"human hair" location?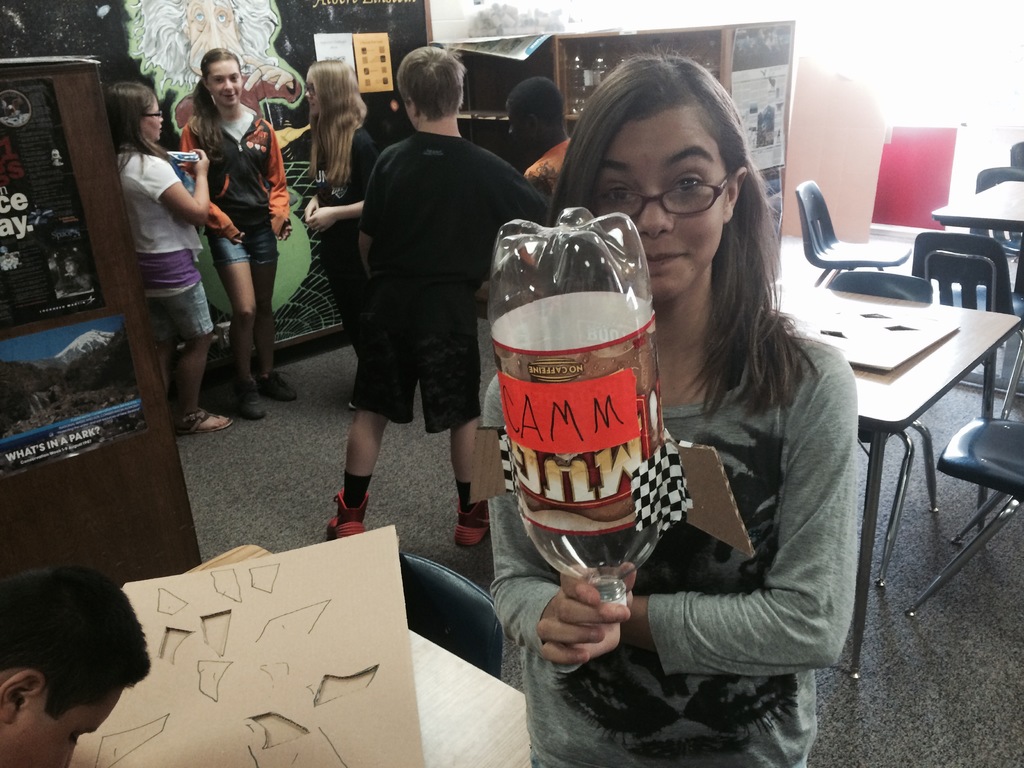
{"left": 109, "top": 81, "right": 177, "bottom": 167}
